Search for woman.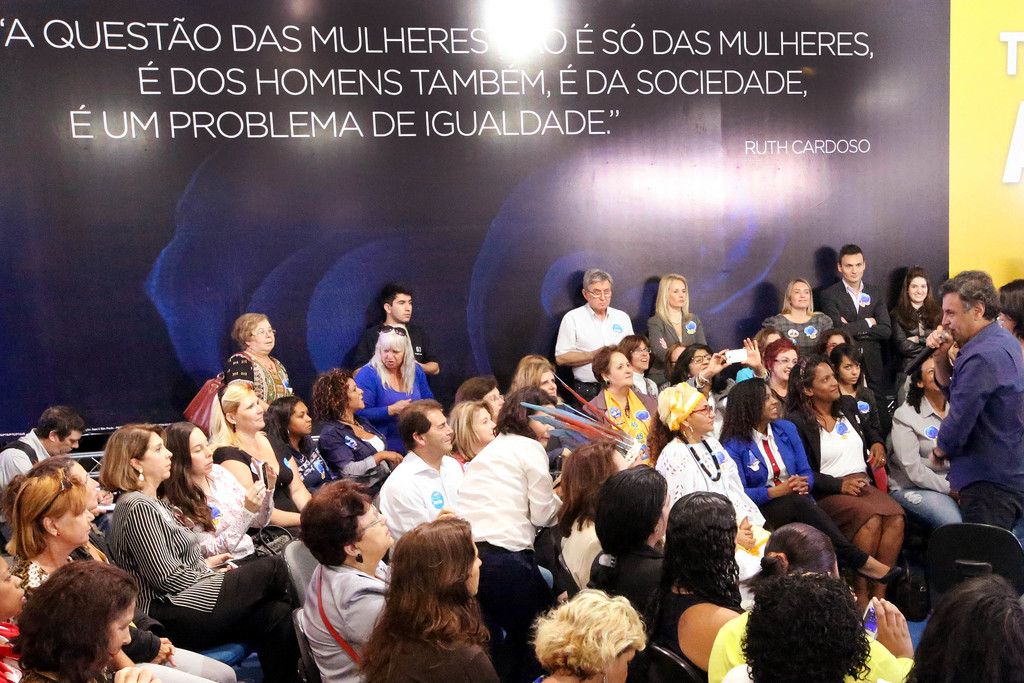
Found at pyautogui.locateOnScreen(579, 347, 669, 458).
